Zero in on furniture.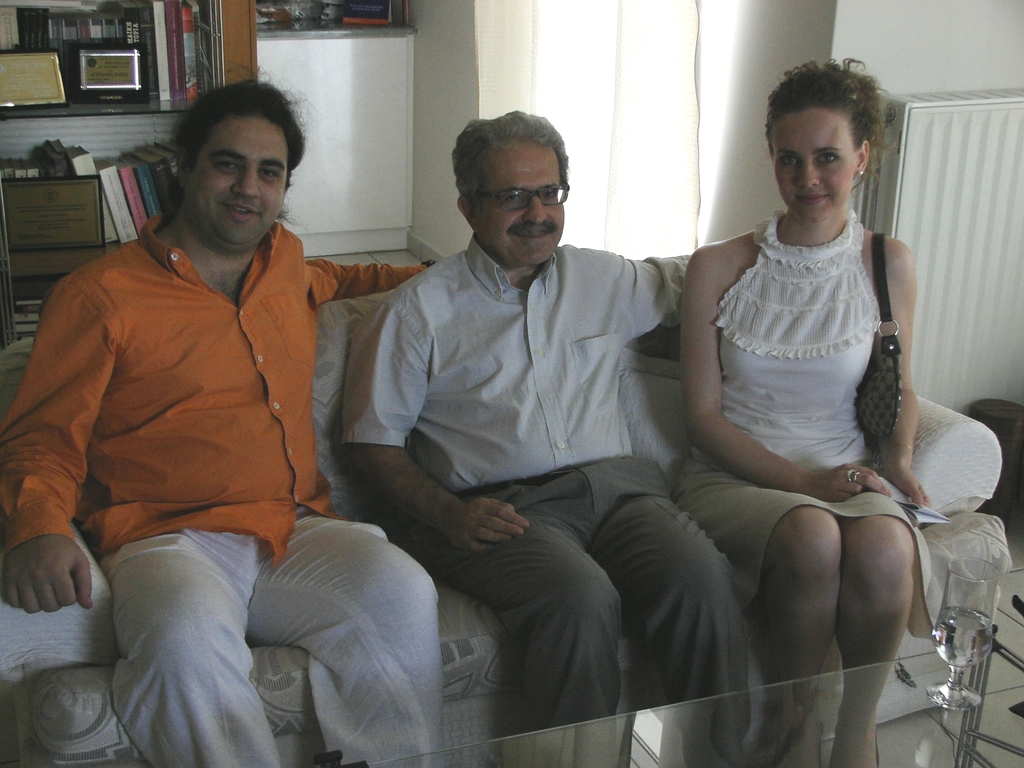
Zeroed in: <region>381, 634, 1023, 767</region>.
